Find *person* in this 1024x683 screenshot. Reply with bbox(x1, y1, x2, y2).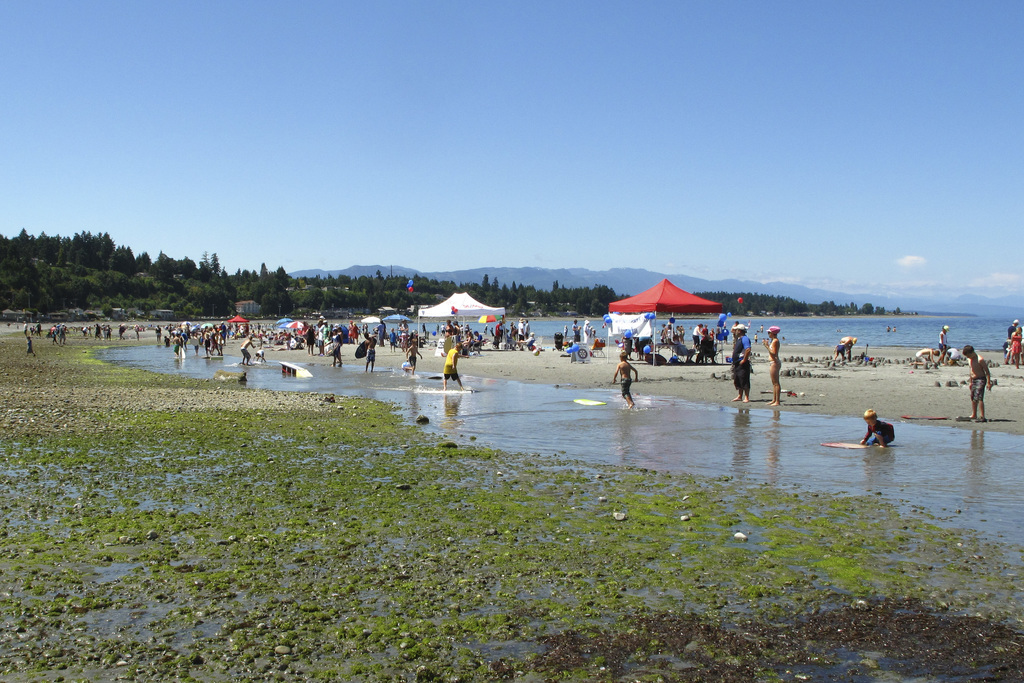
bbox(1003, 341, 1009, 362).
